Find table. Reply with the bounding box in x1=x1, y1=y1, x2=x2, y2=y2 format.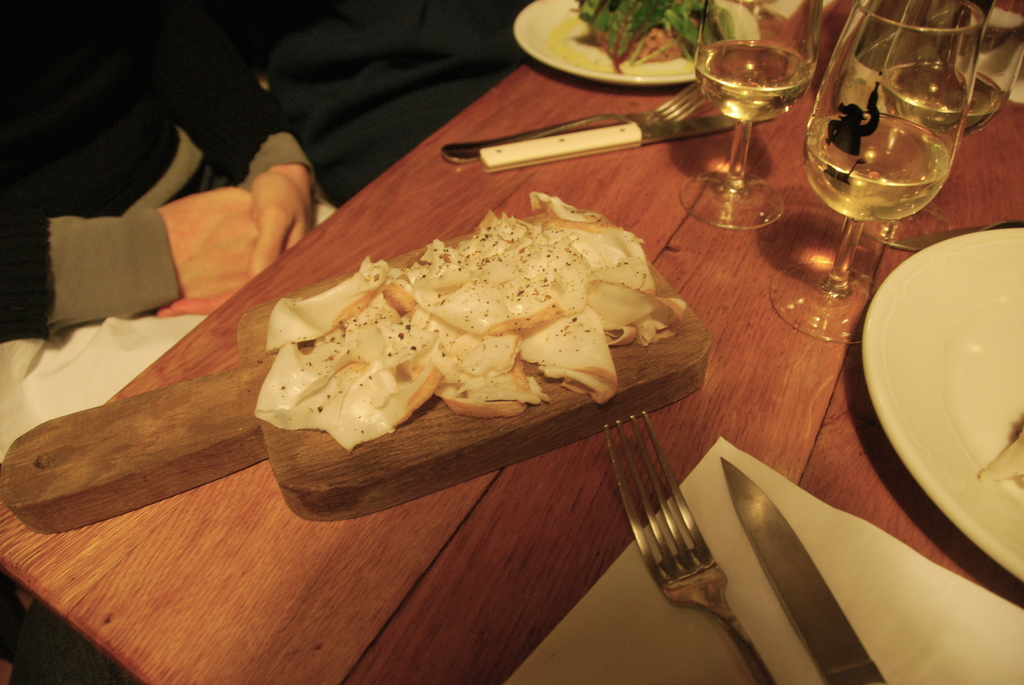
x1=0, y1=0, x2=1023, y2=684.
